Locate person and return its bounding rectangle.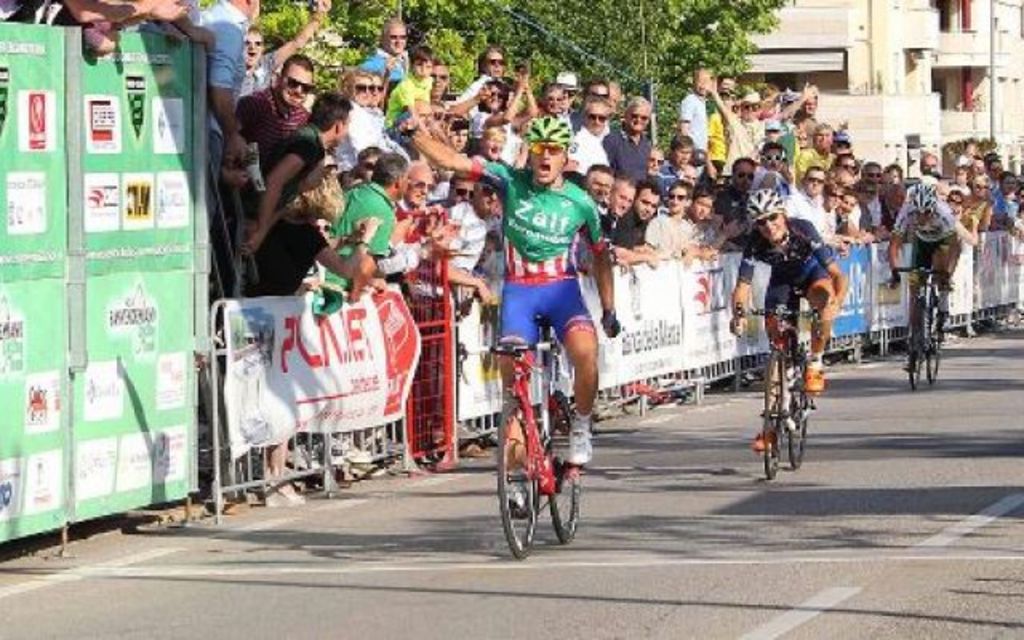
detection(726, 189, 848, 459).
